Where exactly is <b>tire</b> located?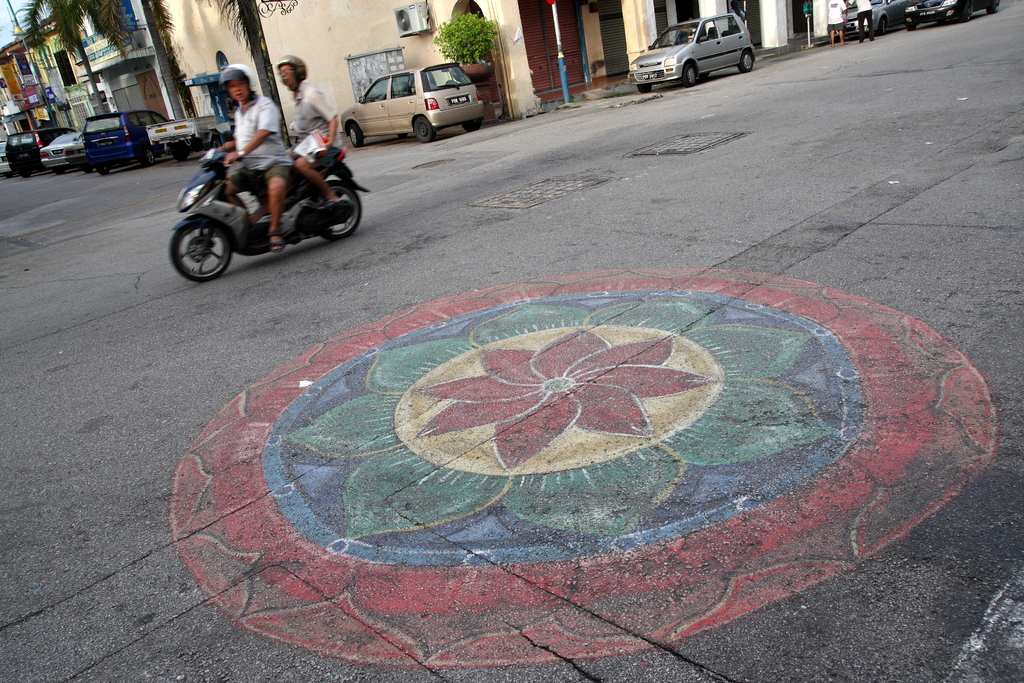
Its bounding box is <bbox>312, 183, 362, 239</bbox>.
